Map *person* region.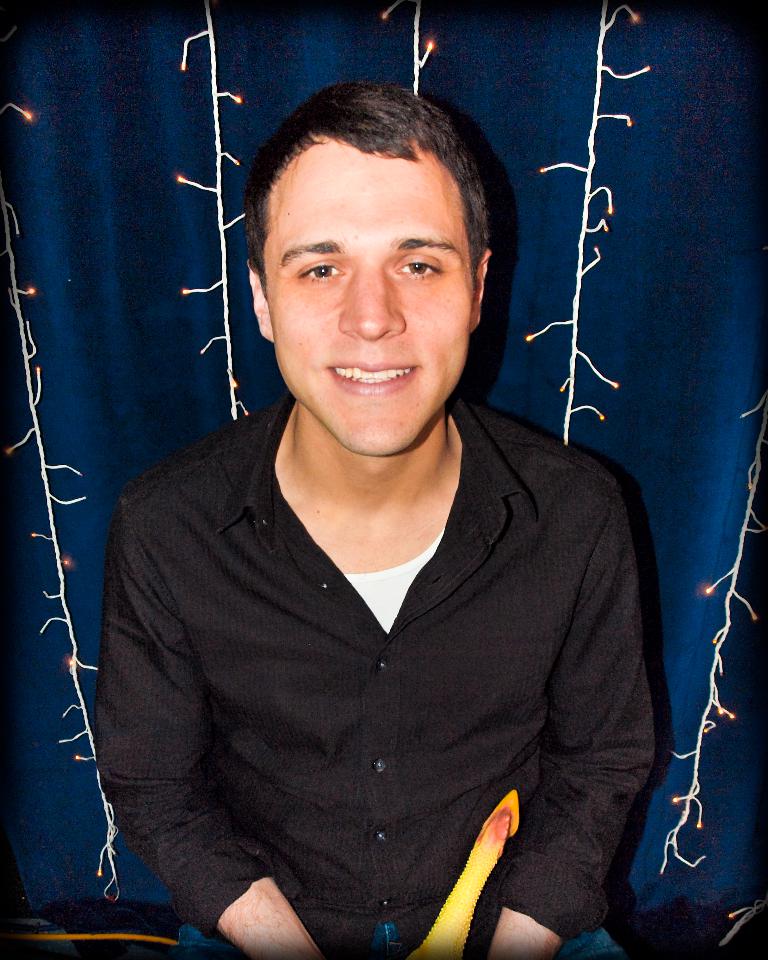
Mapped to {"left": 85, "top": 62, "right": 686, "bottom": 940}.
